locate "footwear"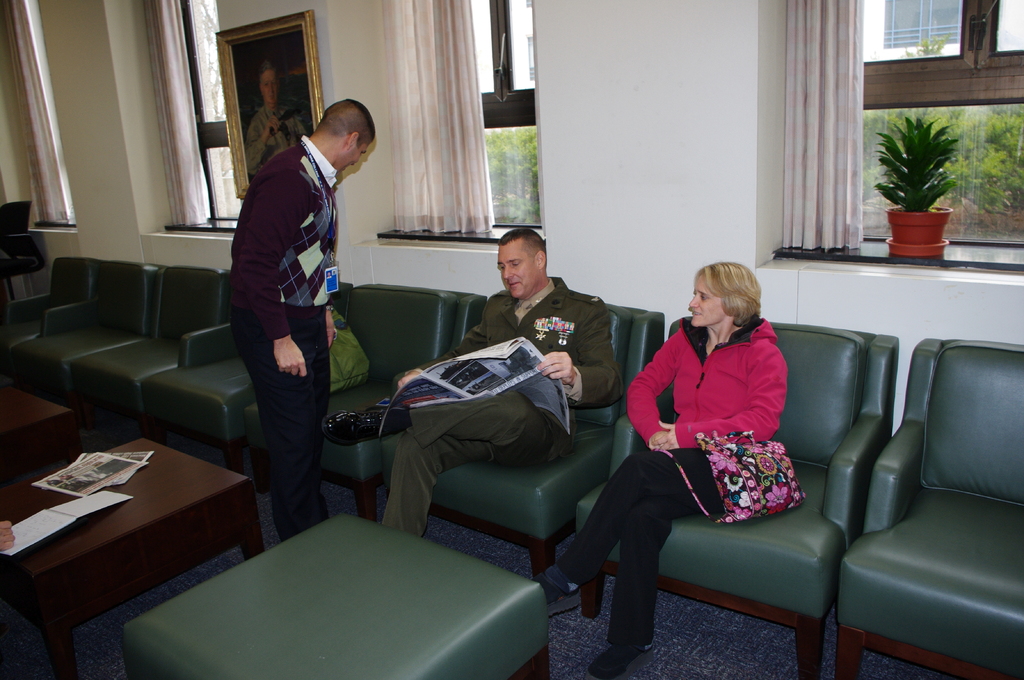
{"left": 538, "top": 562, "right": 582, "bottom": 609}
